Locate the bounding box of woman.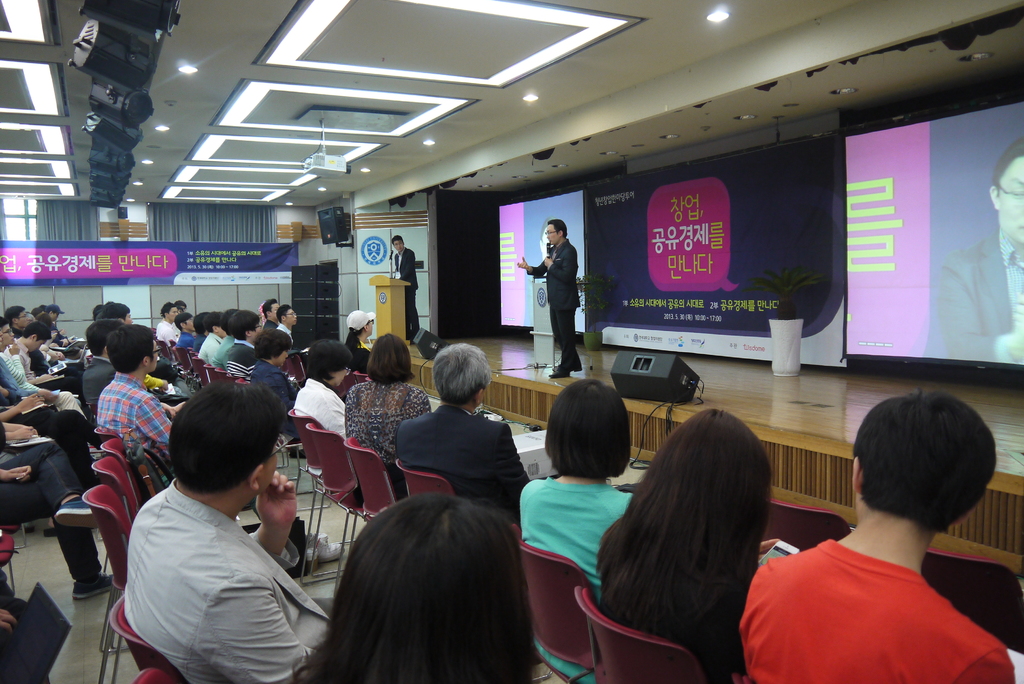
Bounding box: select_region(340, 324, 428, 459).
